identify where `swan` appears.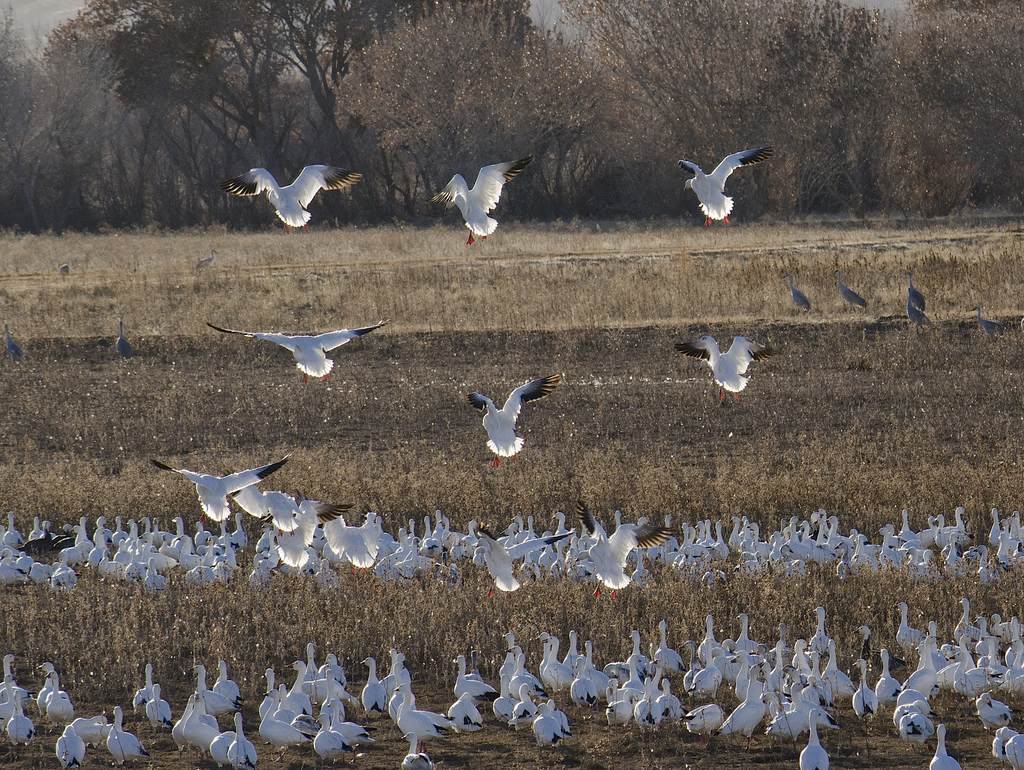
Appears at {"left": 231, "top": 464, "right": 353, "bottom": 540}.
